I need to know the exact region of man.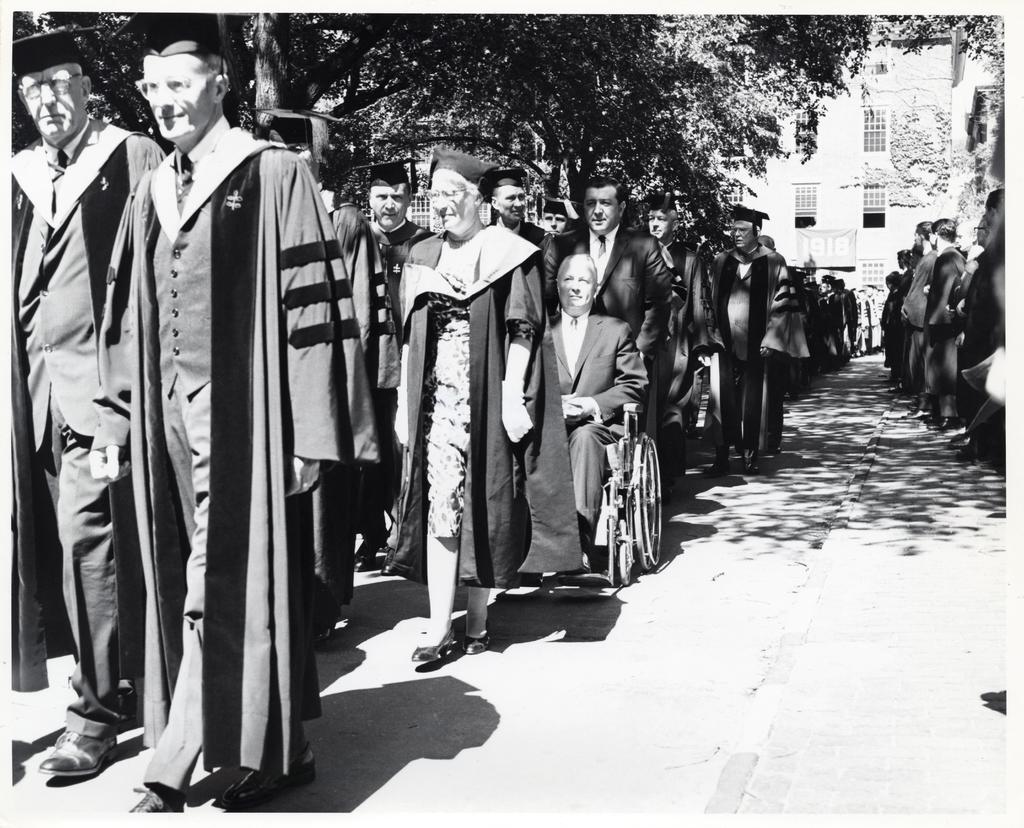
Region: 351, 154, 435, 569.
